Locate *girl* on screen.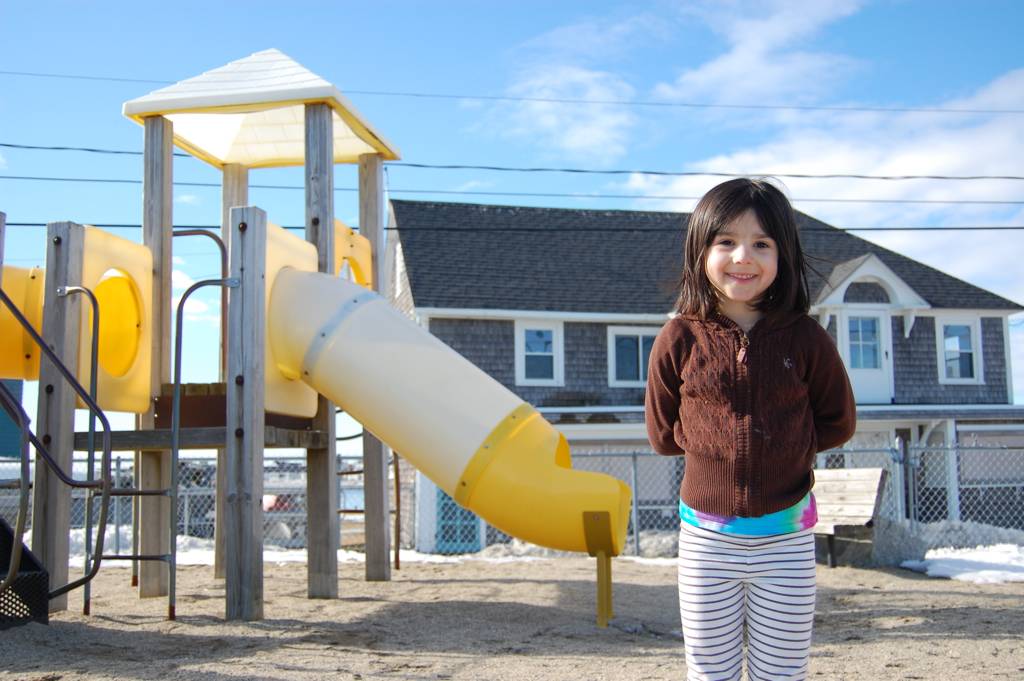
On screen at crop(642, 170, 857, 680).
